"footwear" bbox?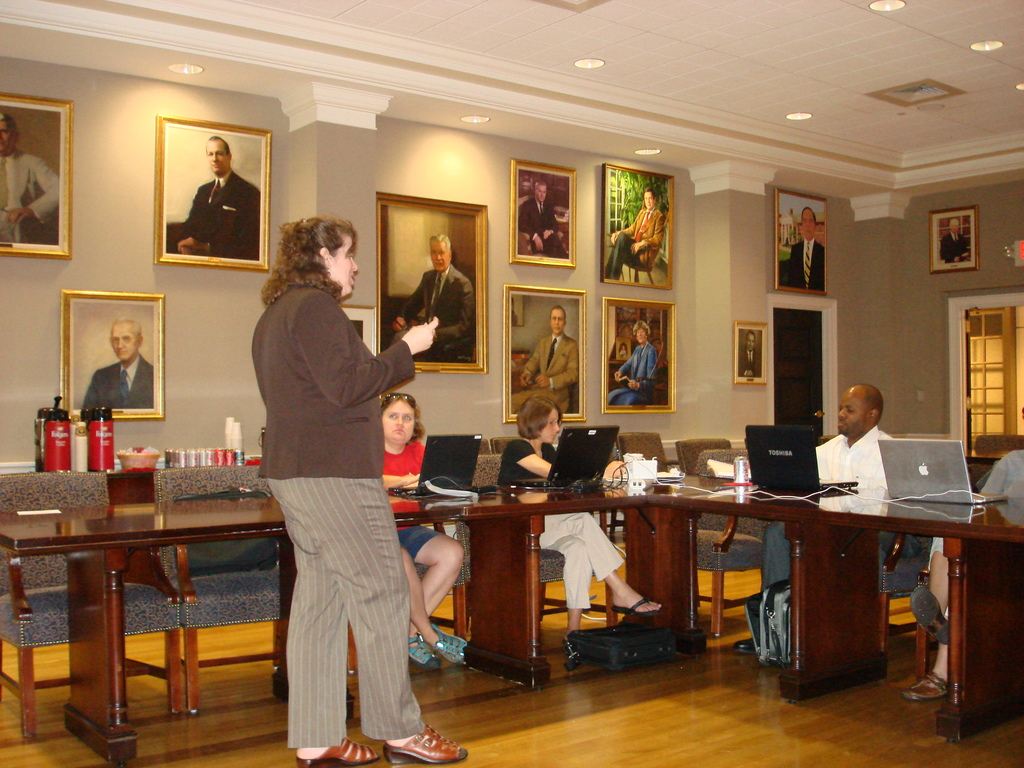
locate(294, 740, 381, 767)
